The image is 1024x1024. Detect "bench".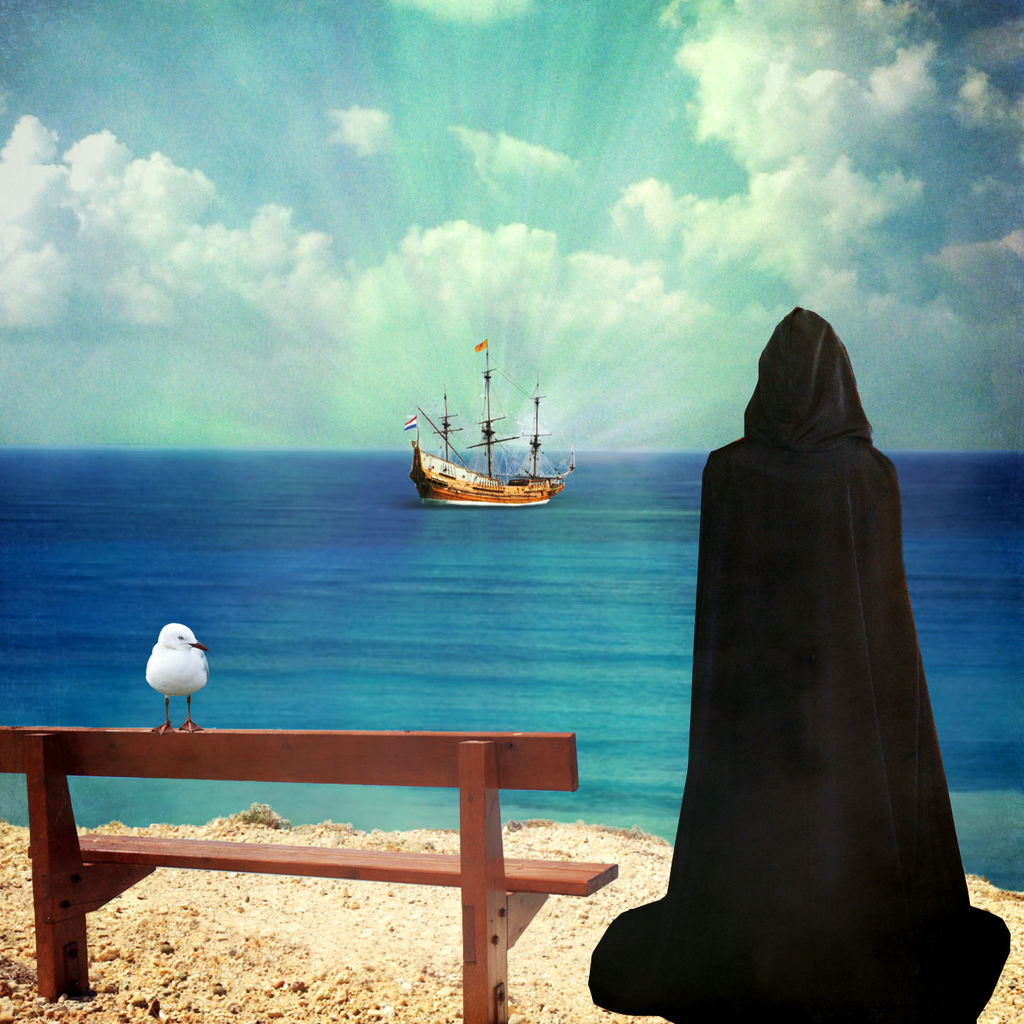
Detection: (x1=0, y1=753, x2=683, y2=1018).
